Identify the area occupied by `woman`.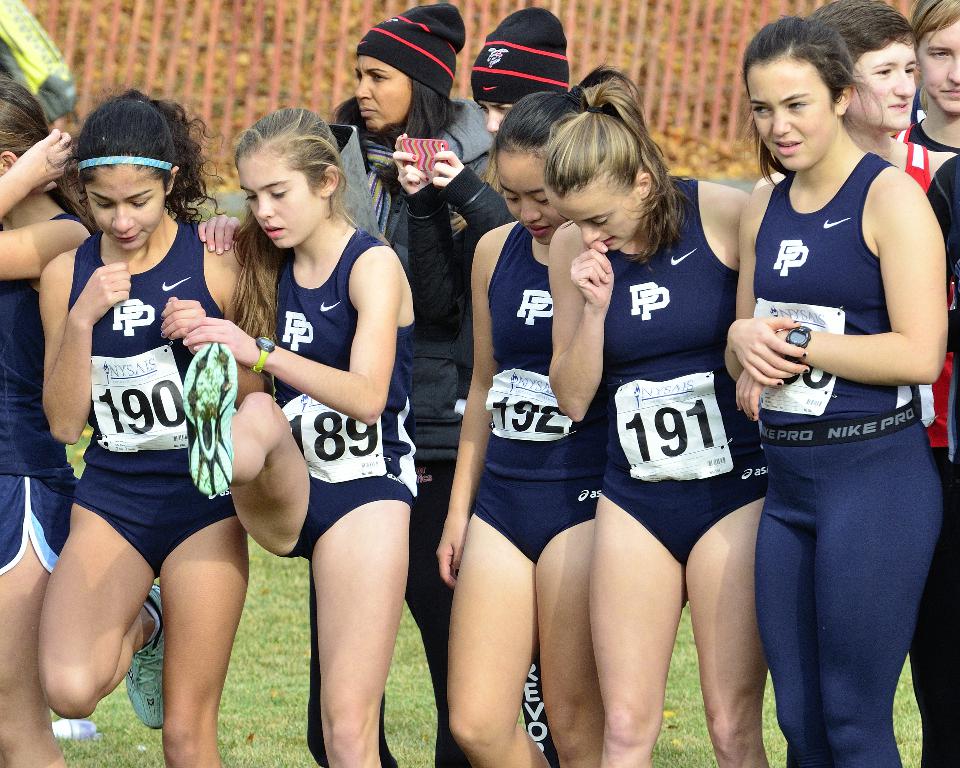
Area: 435 62 645 767.
